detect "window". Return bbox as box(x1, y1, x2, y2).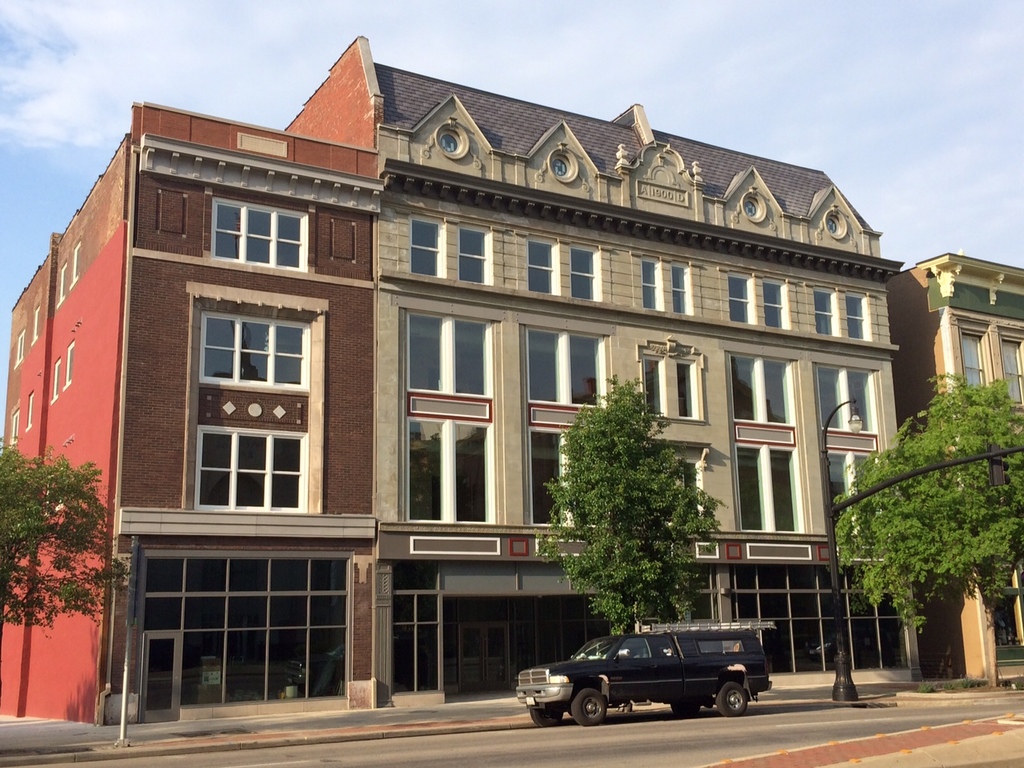
box(64, 262, 65, 298).
